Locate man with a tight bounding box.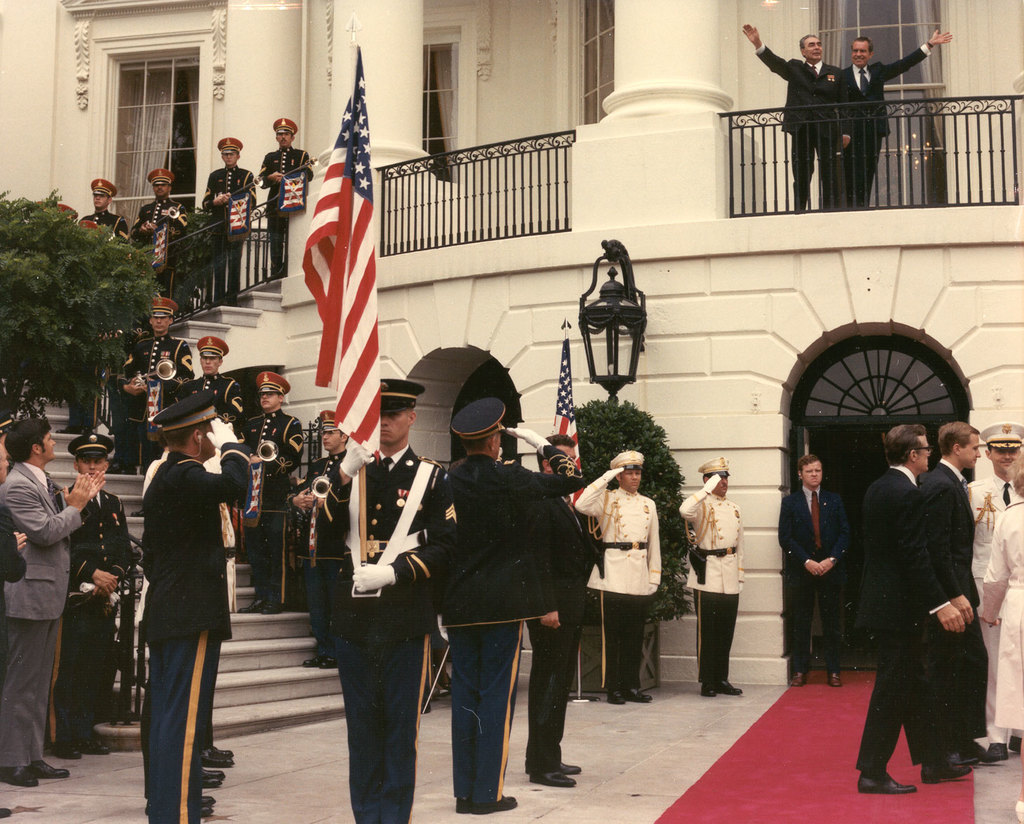
BBox(120, 297, 194, 517).
